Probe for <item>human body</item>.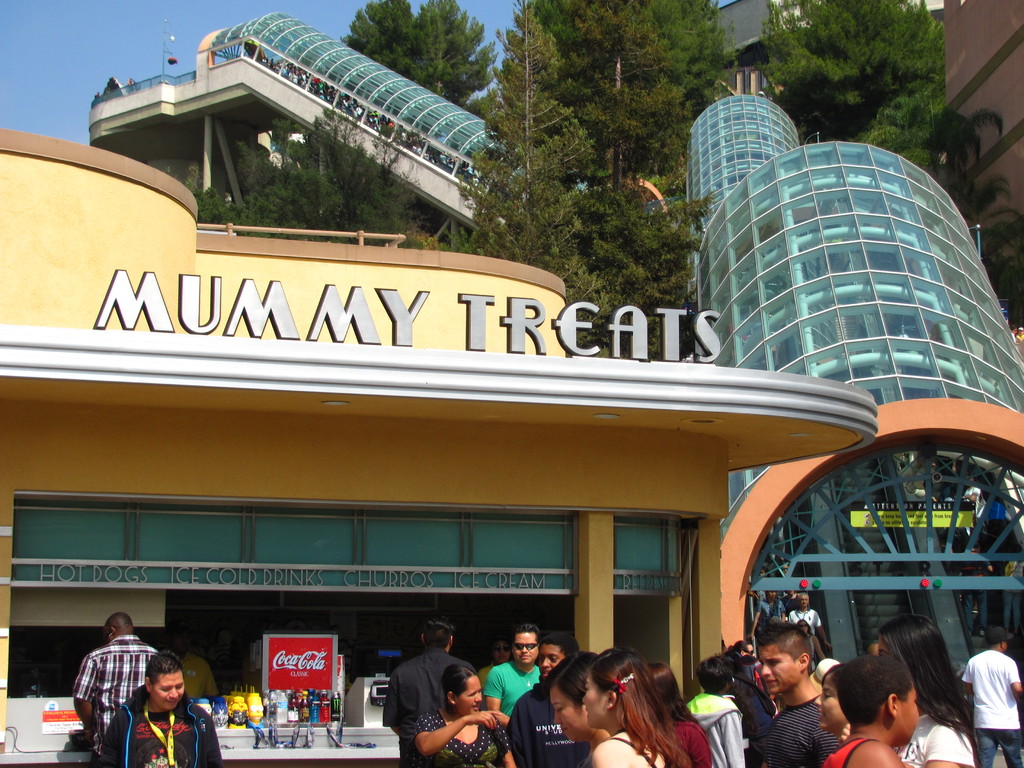
Probe result: [71, 614, 152, 762].
